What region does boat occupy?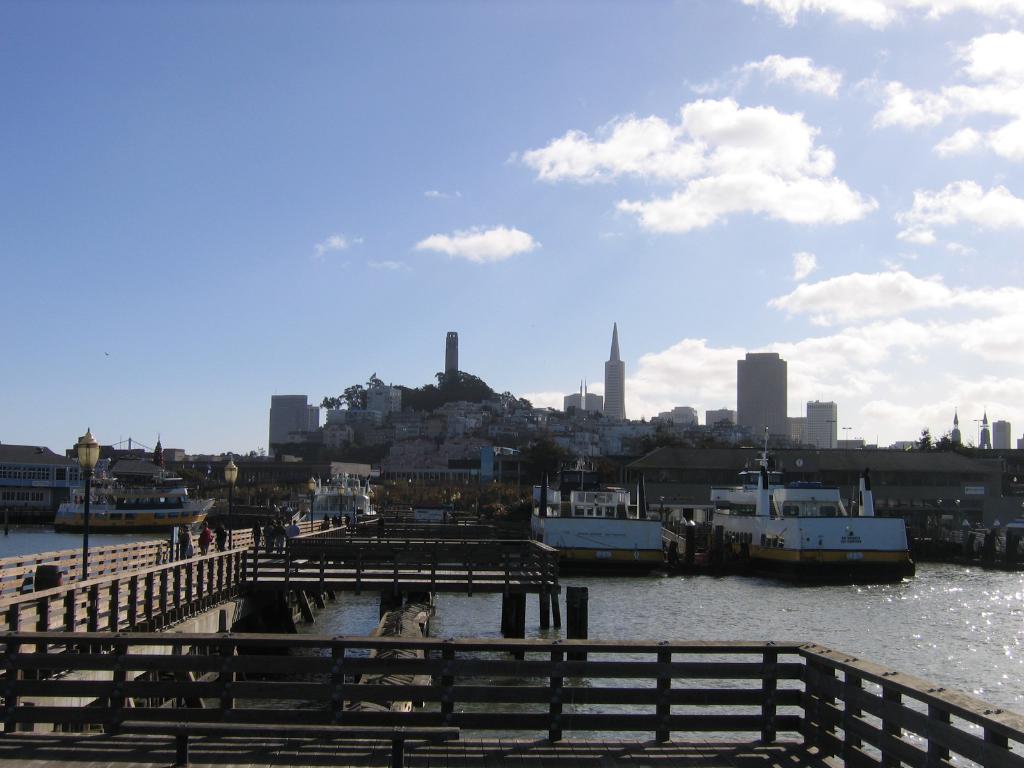
locate(57, 471, 218, 535).
